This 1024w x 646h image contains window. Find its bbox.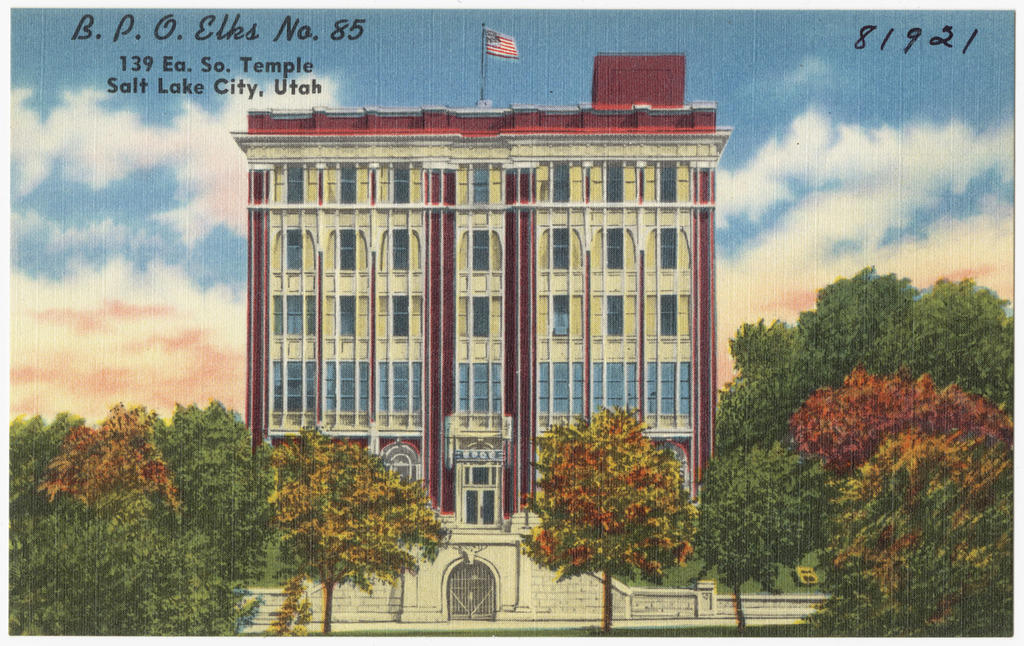
541:220:585:271.
